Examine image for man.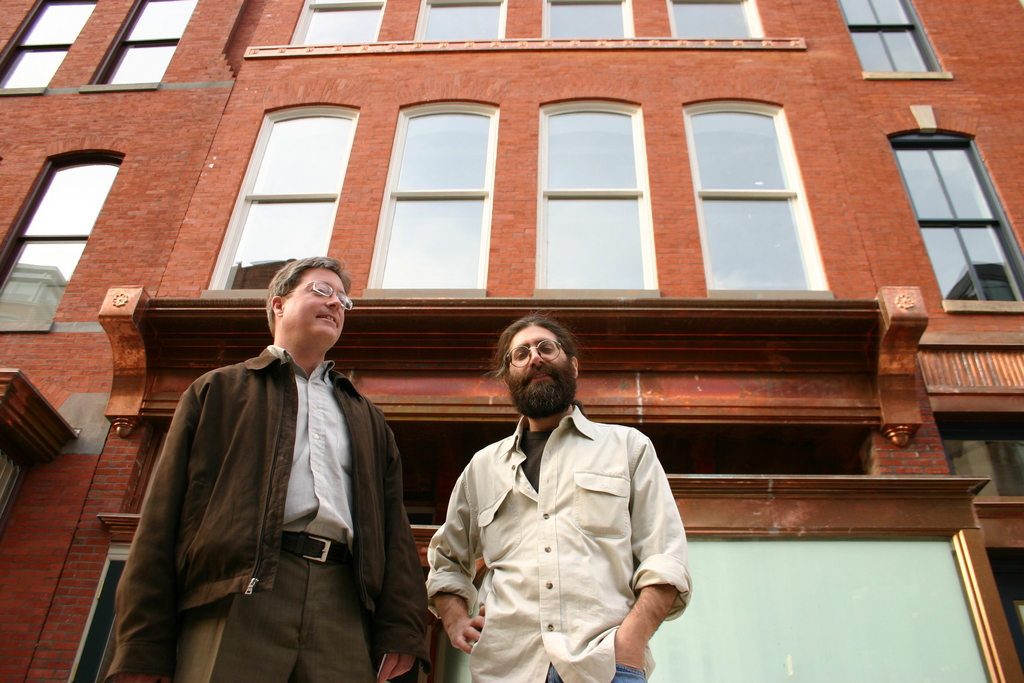
Examination result: region(104, 256, 430, 682).
